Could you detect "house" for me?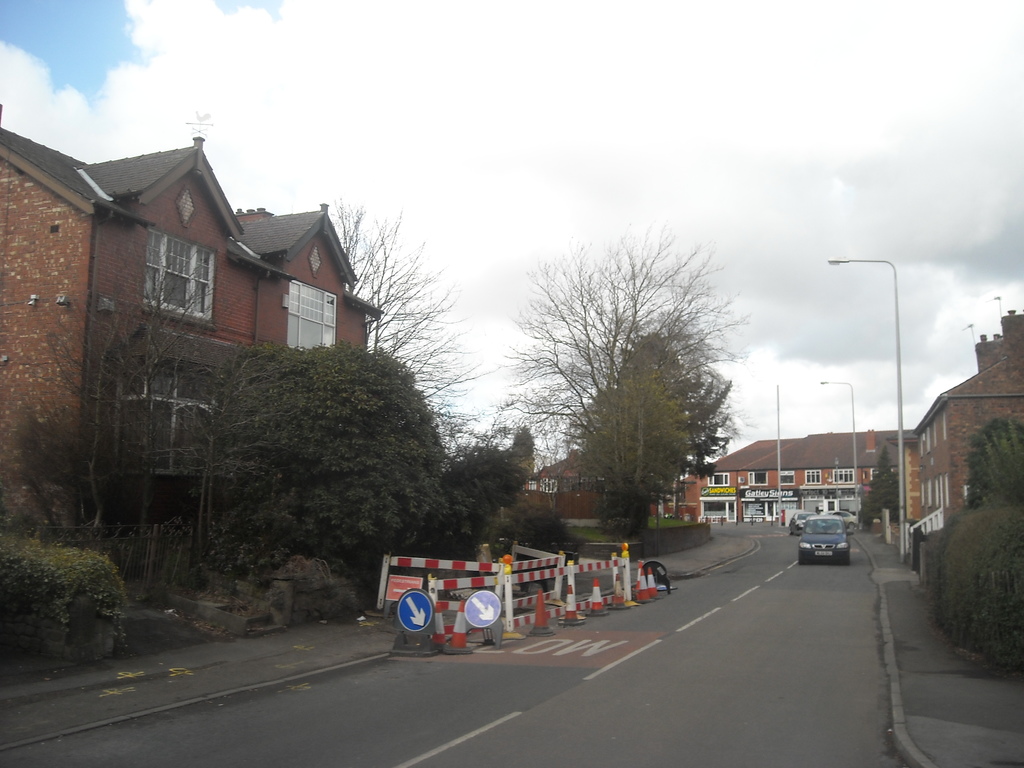
Detection result: (494,436,698,527).
